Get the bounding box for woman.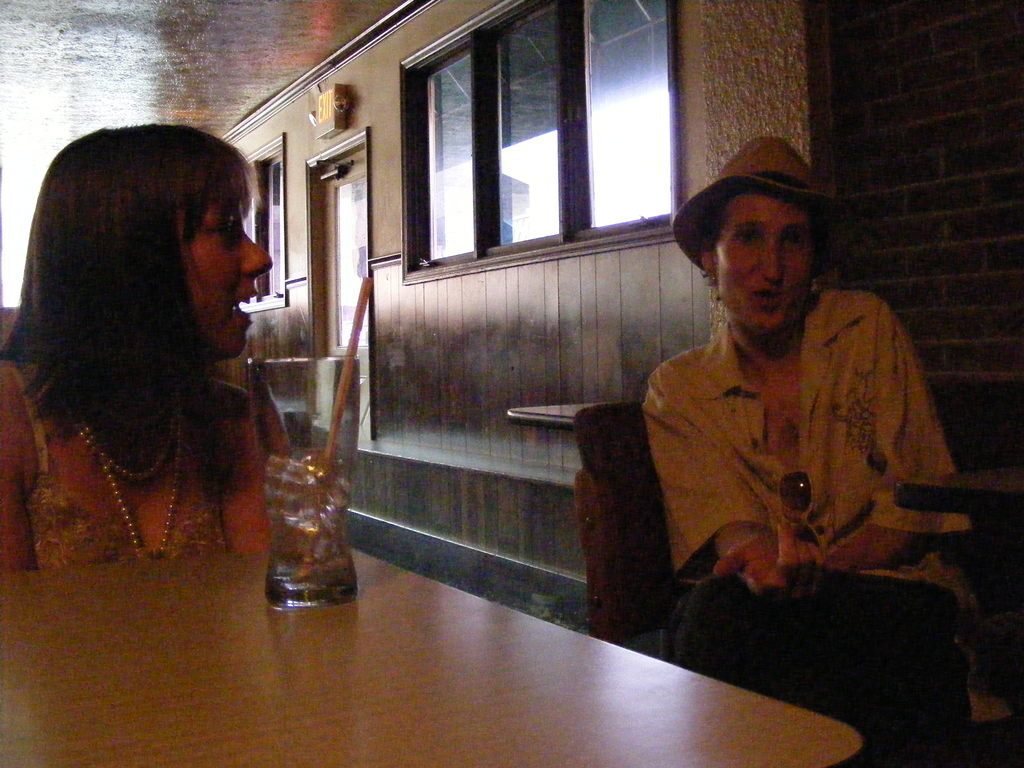
bbox=(646, 127, 991, 728).
